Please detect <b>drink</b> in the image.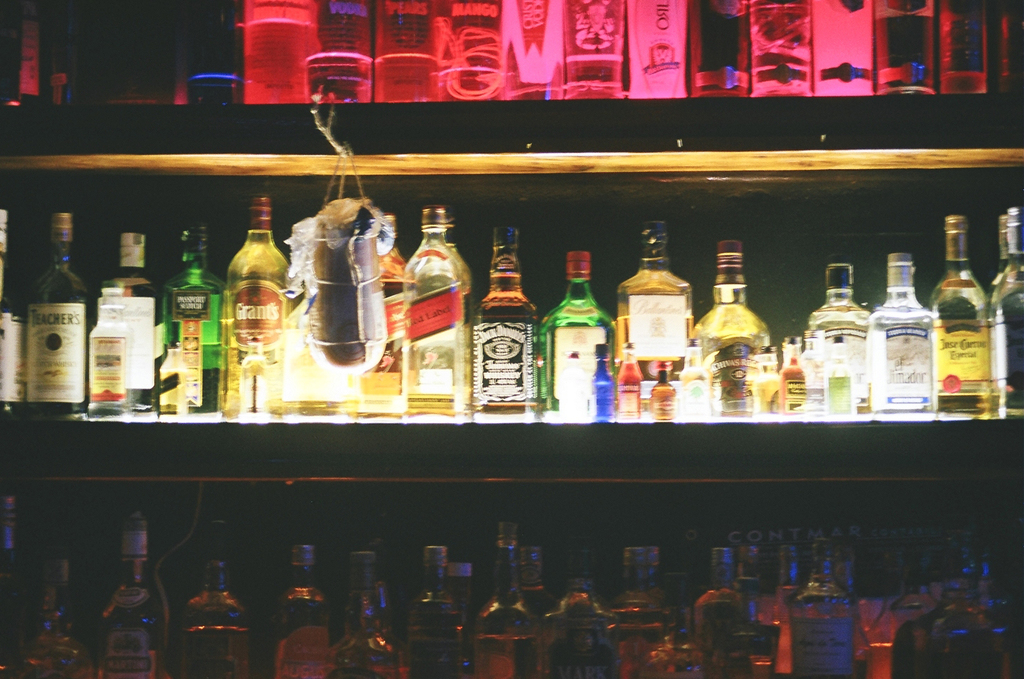
pyautogui.locateOnScreen(607, 609, 670, 678).
